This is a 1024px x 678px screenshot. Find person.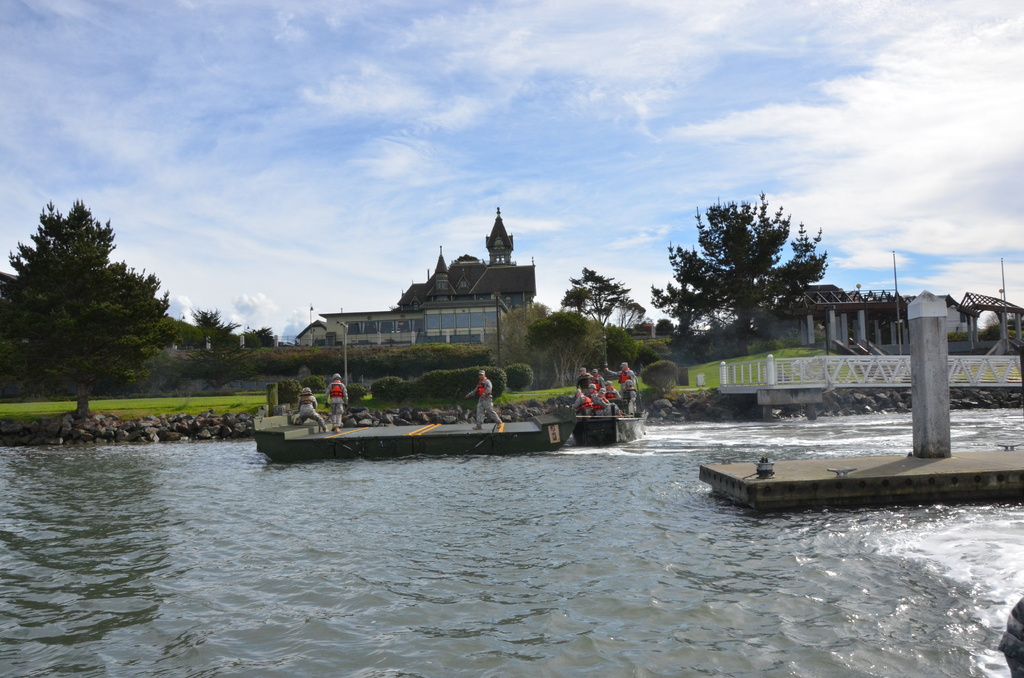
Bounding box: 462 367 504 427.
